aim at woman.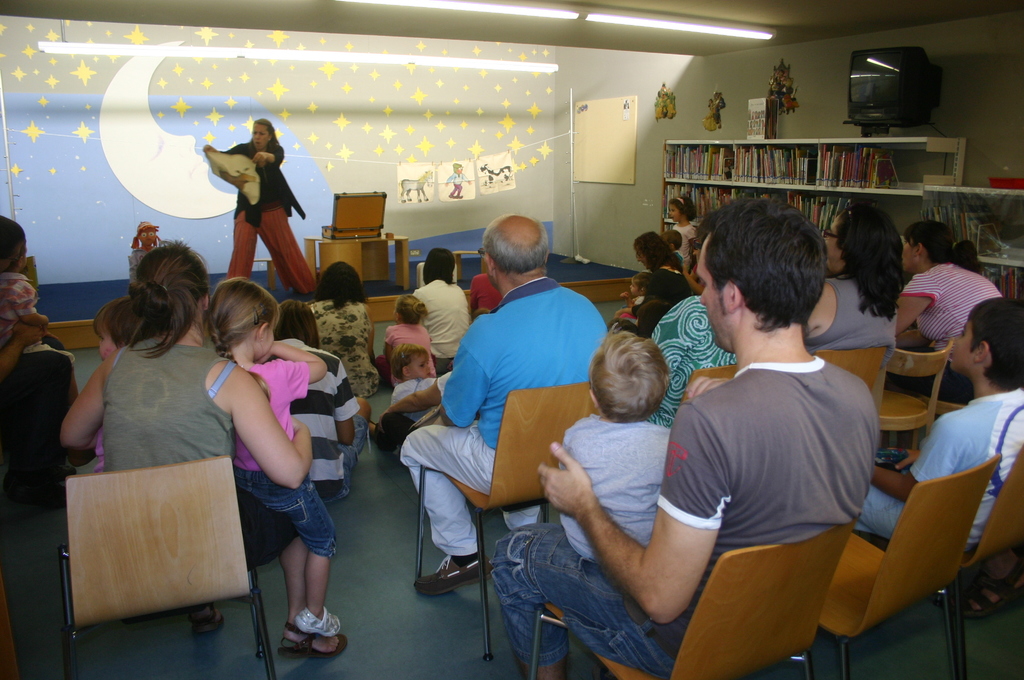
Aimed at detection(413, 245, 474, 369).
